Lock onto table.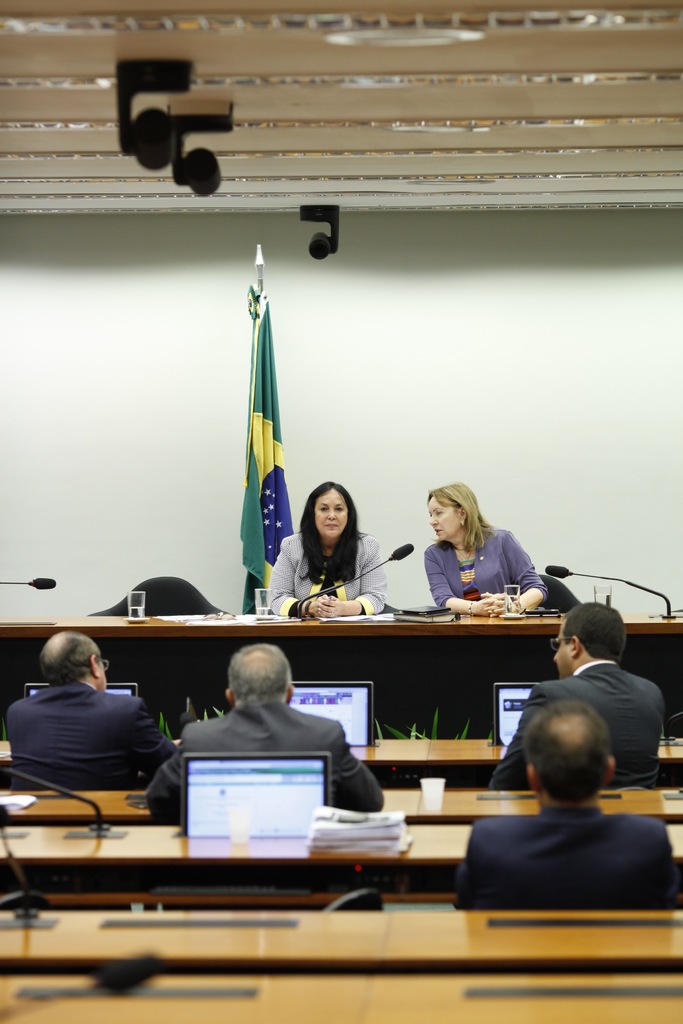
Locked: bbox=(0, 974, 682, 1023).
